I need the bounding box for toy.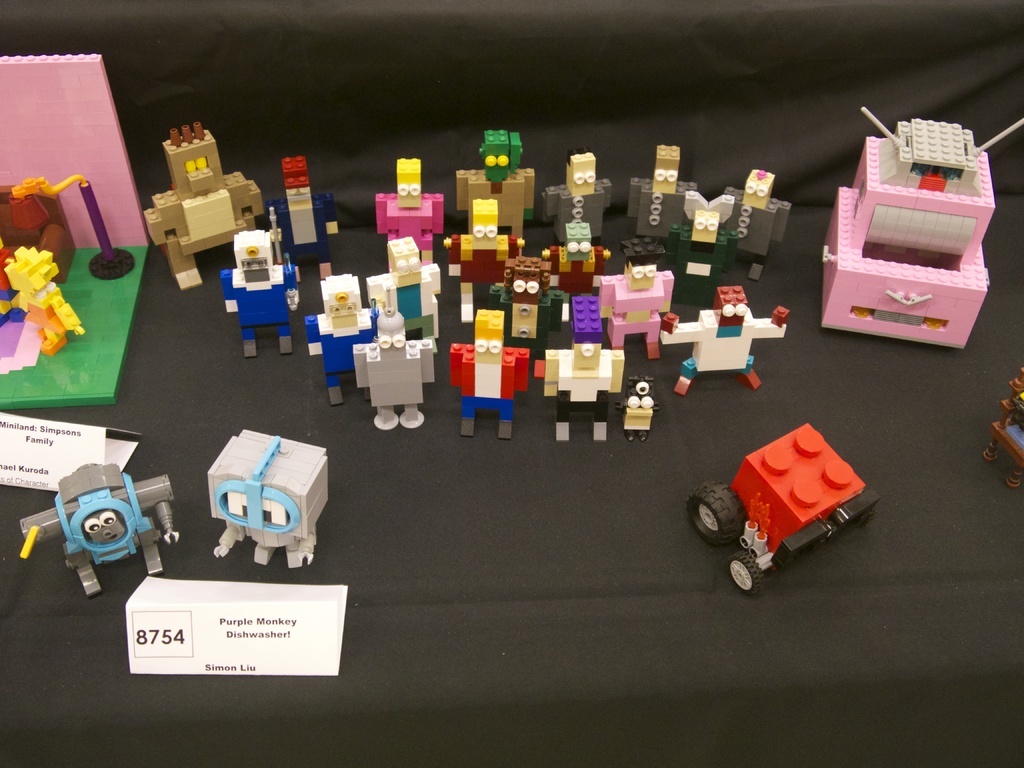
Here it is: <region>143, 122, 265, 294</region>.
